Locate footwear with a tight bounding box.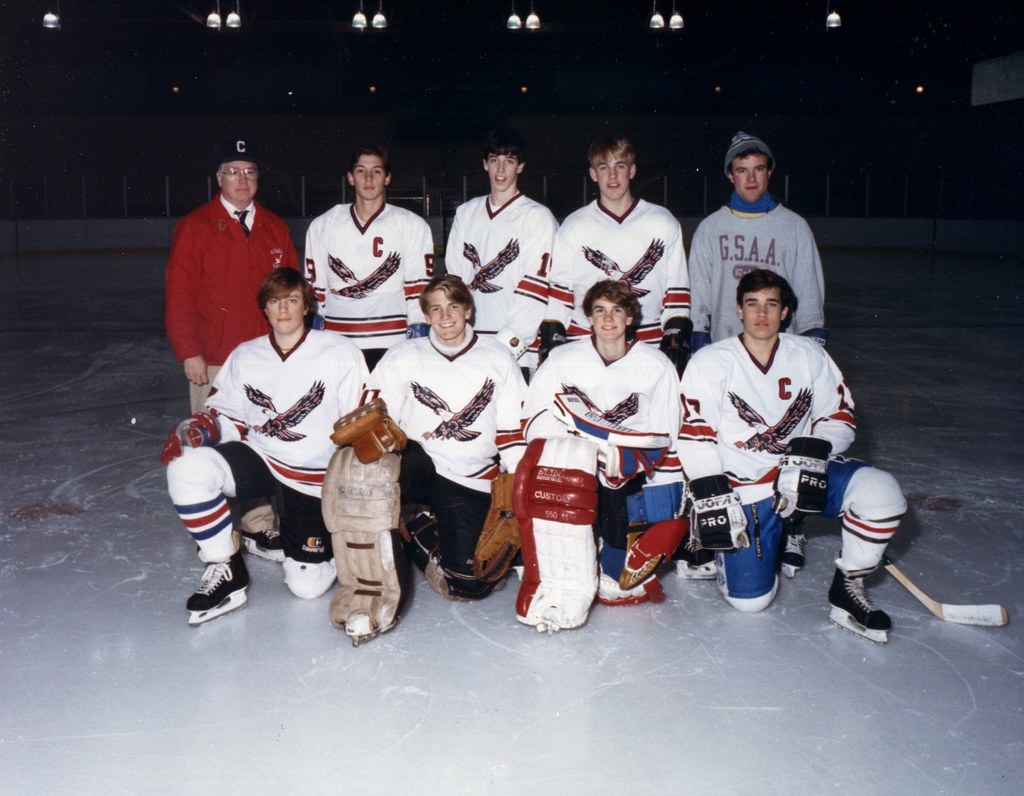
[342,612,375,647].
